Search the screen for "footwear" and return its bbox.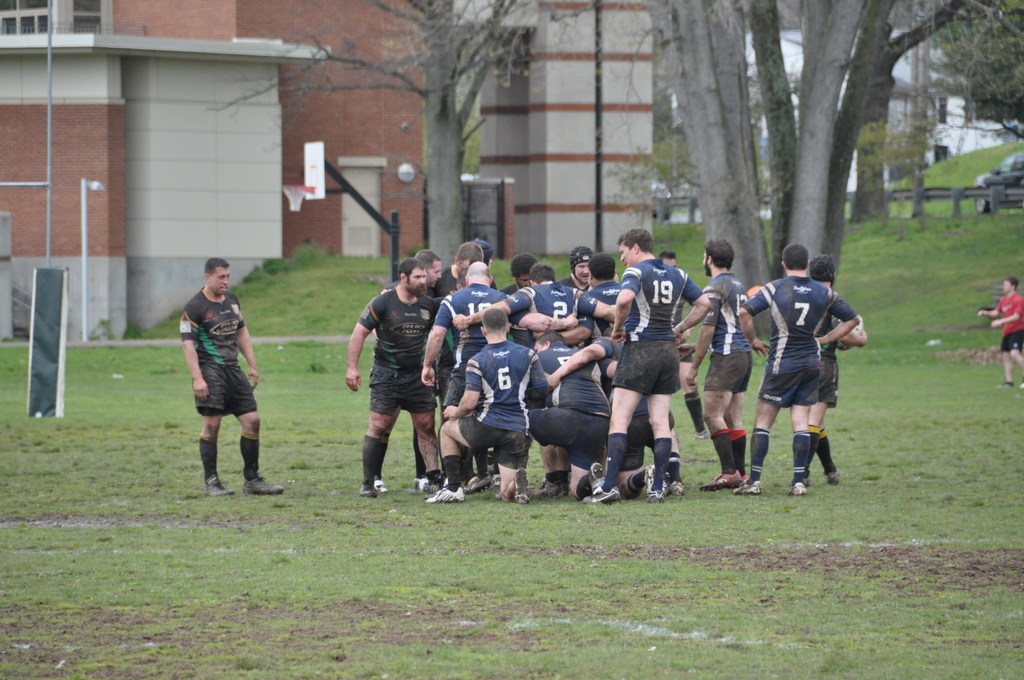
Found: <region>663, 478, 688, 495</region>.
